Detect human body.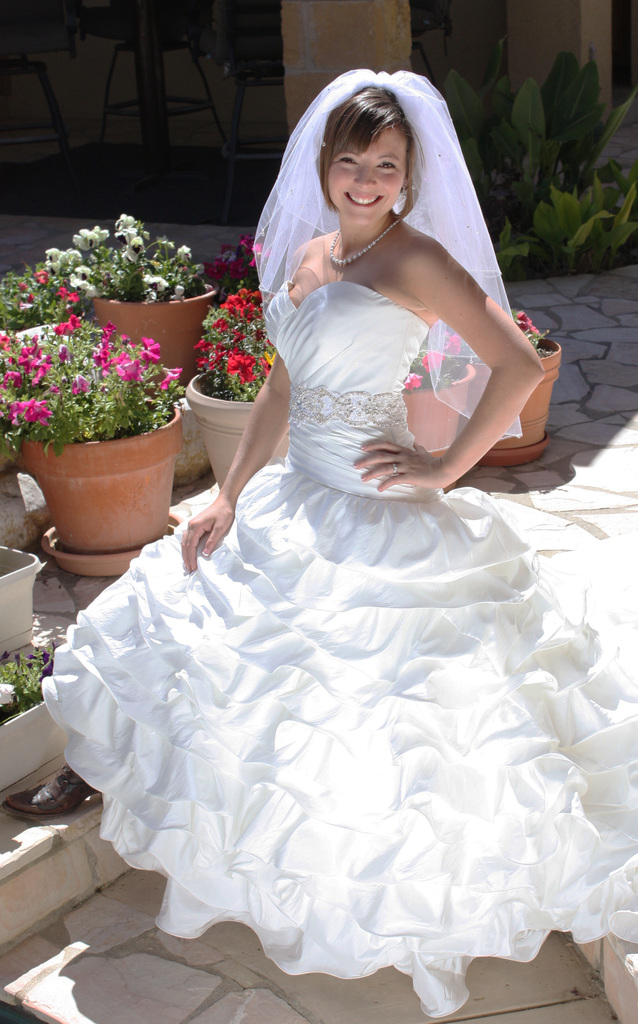
Detected at x1=183, y1=86, x2=545, y2=573.
